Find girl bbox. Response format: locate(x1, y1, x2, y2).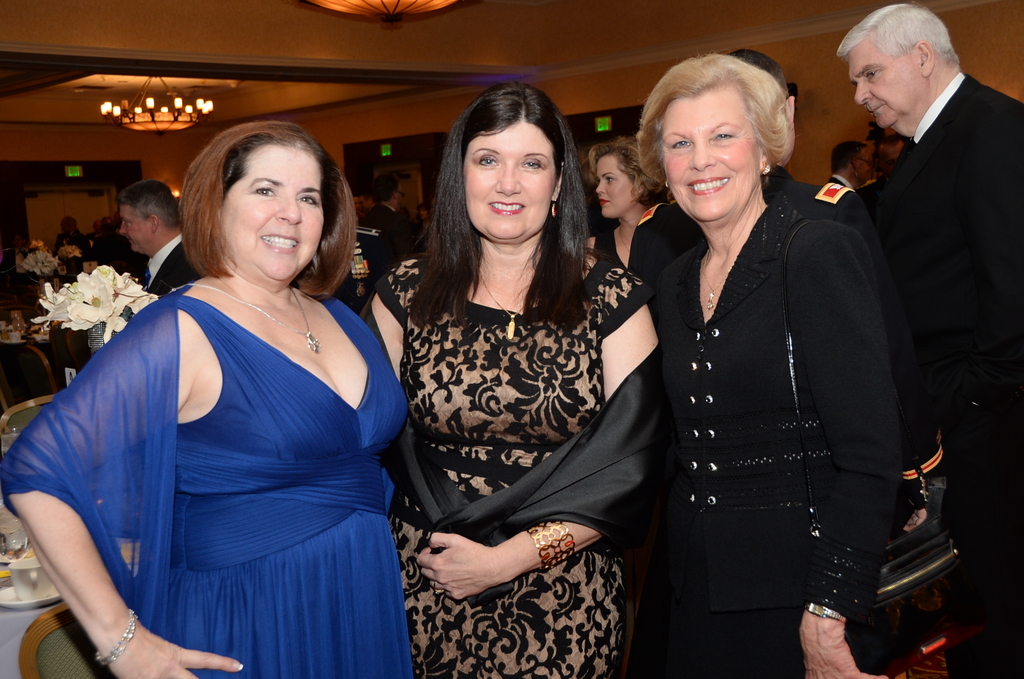
locate(595, 134, 667, 270).
